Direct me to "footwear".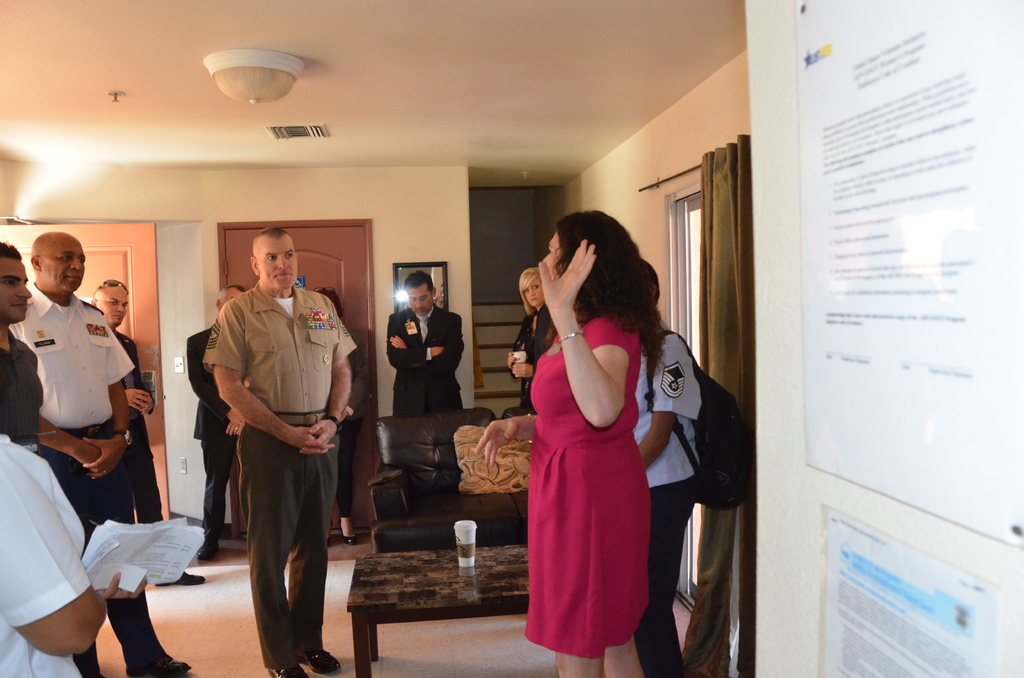
Direction: (124, 658, 194, 677).
